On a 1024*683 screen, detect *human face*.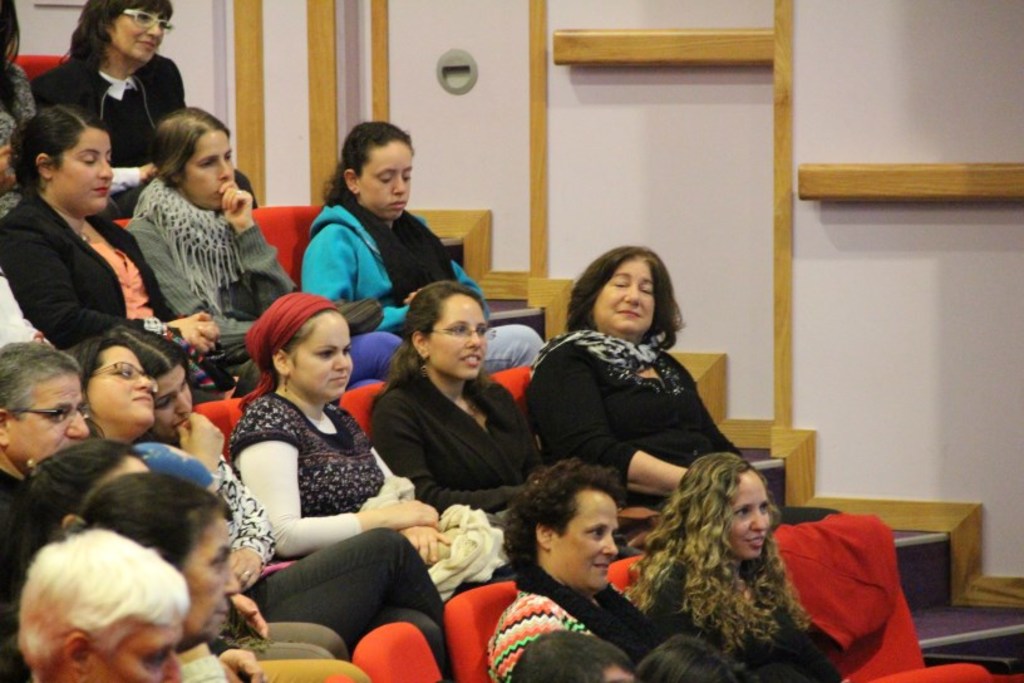
box=[181, 521, 240, 647].
